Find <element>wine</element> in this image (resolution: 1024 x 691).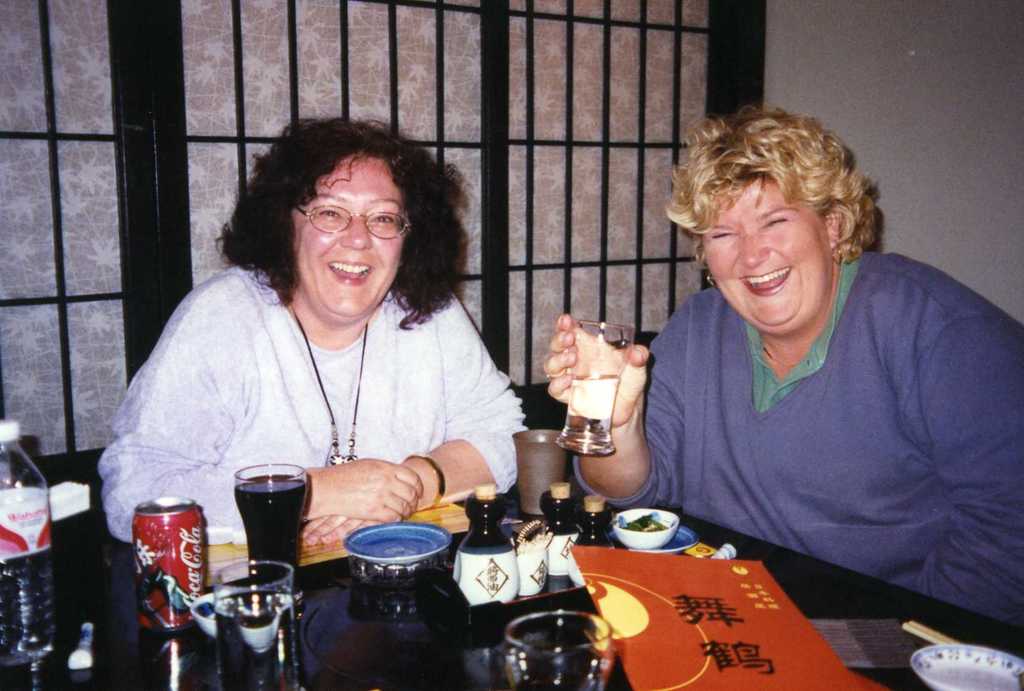
Rect(218, 455, 314, 603).
